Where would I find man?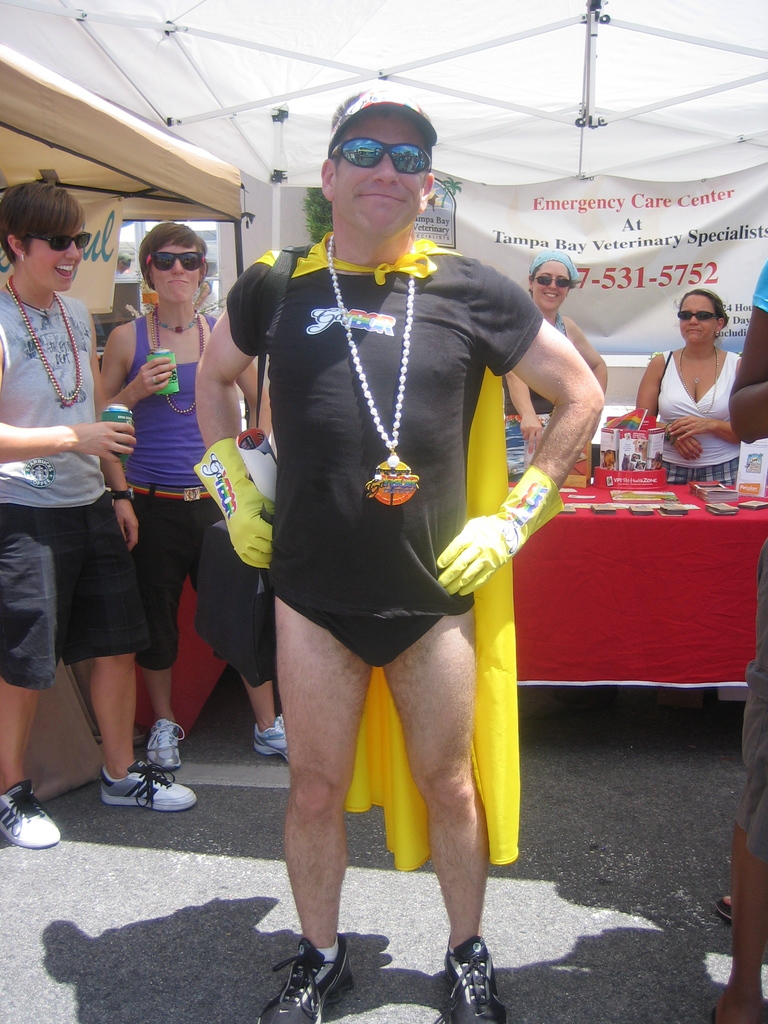
At {"x1": 200, "y1": 101, "x2": 598, "y2": 962}.
